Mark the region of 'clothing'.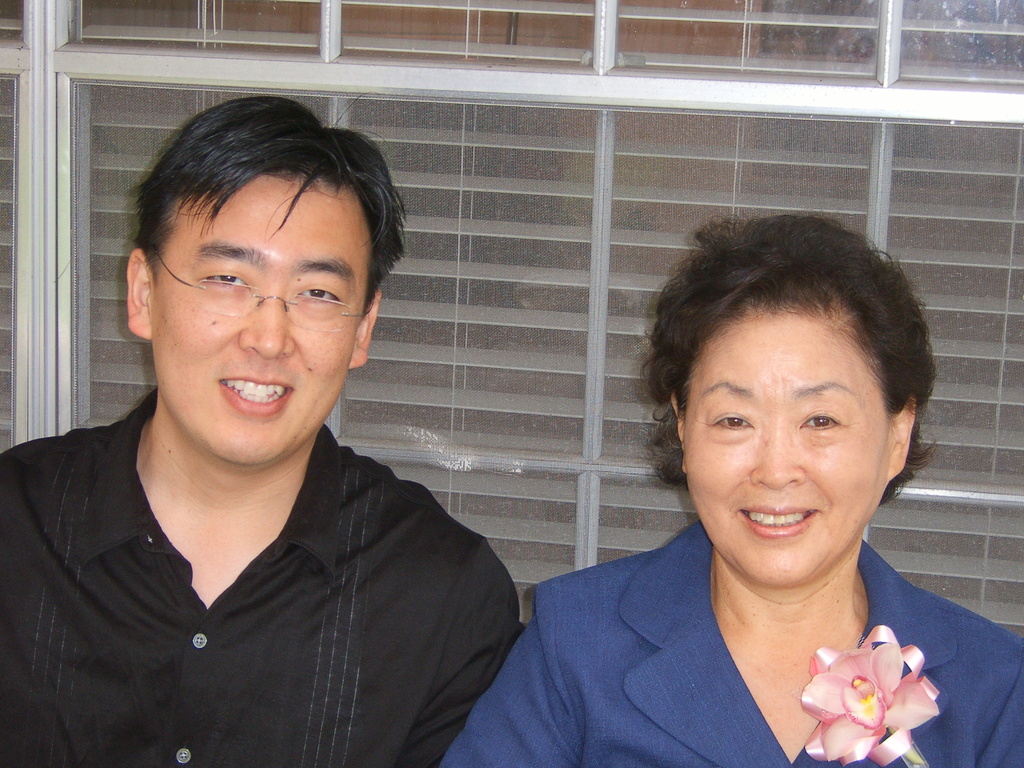
Region: <region>0, 380, 526, 765</region>.
